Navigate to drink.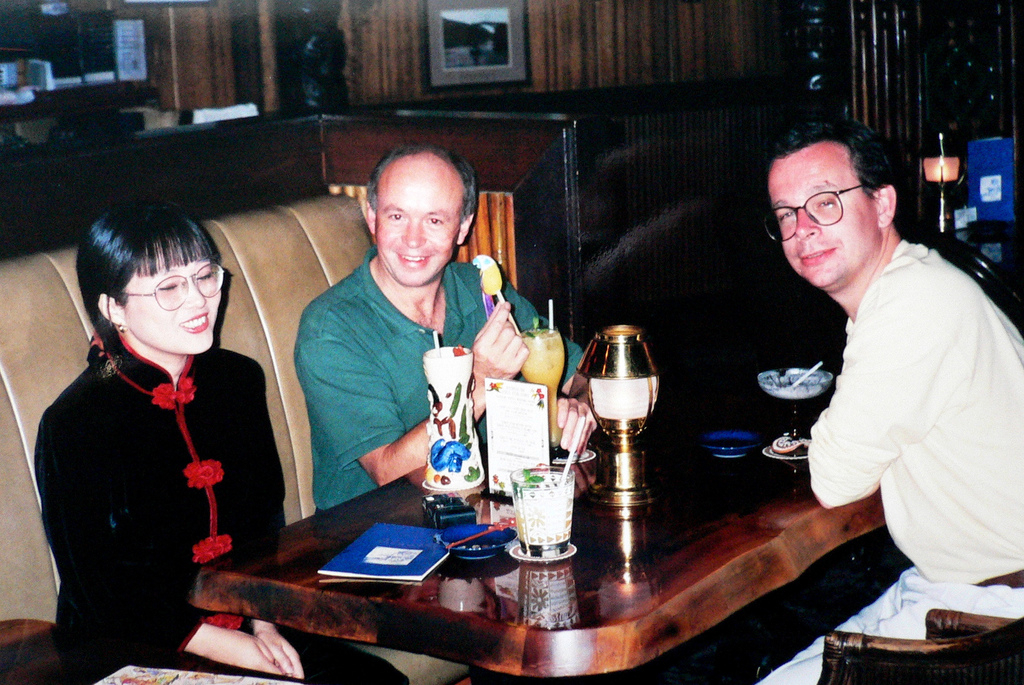
Navigation target: bbox=[521, 333, 563, 442].
